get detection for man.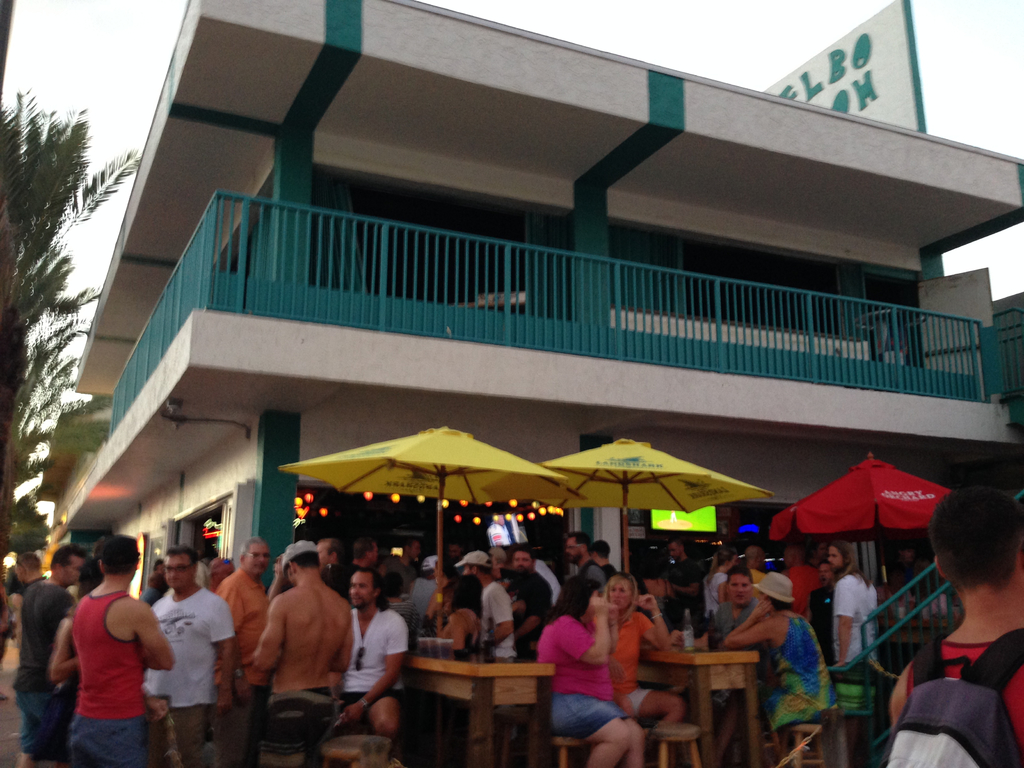
Detection: select_region(708, 570, 772, 708).
